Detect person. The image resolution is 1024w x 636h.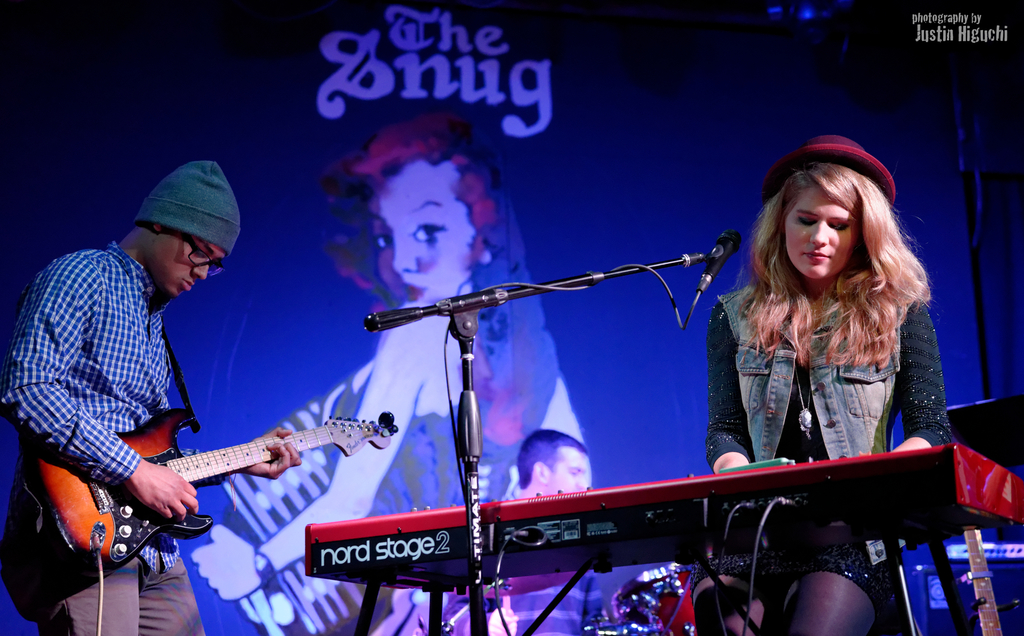
bbox=(450, 428, 607, 635).
